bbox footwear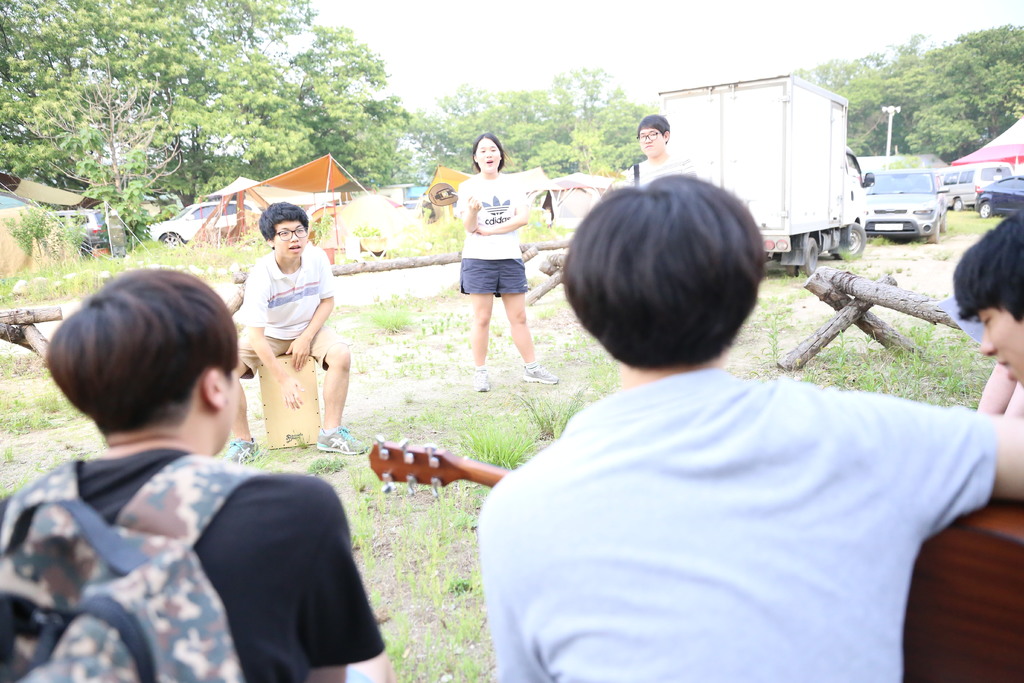
Rect(518, 372, 556, 383)
